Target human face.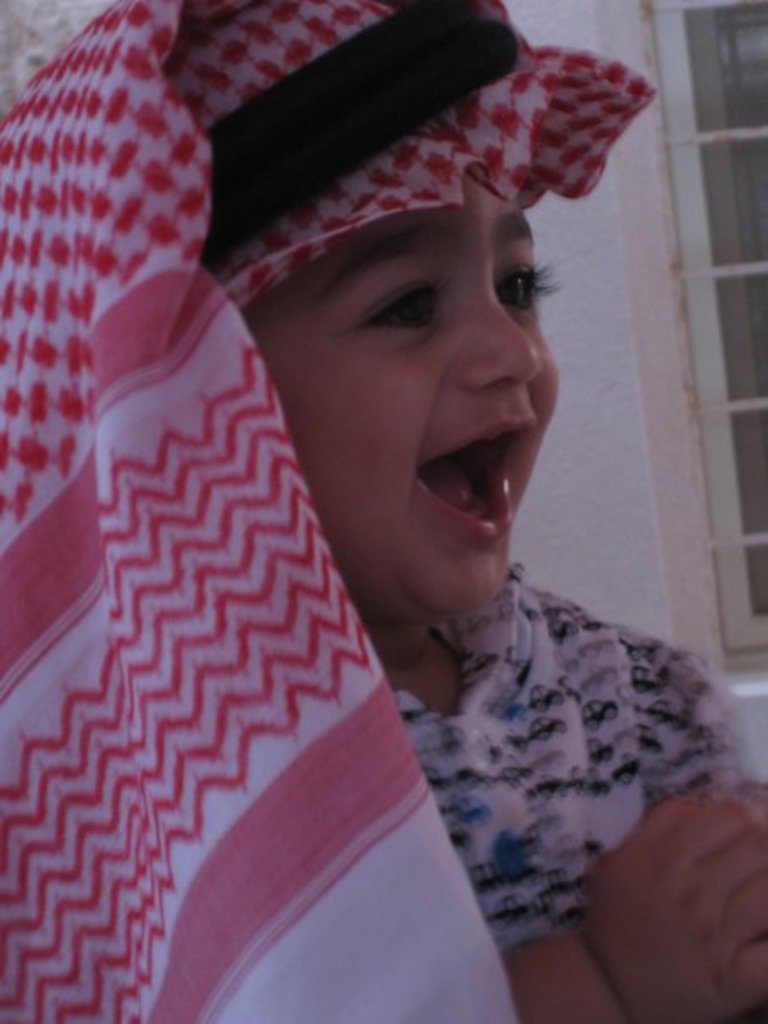
Target region: bbox(244, 176, 565, 617).
